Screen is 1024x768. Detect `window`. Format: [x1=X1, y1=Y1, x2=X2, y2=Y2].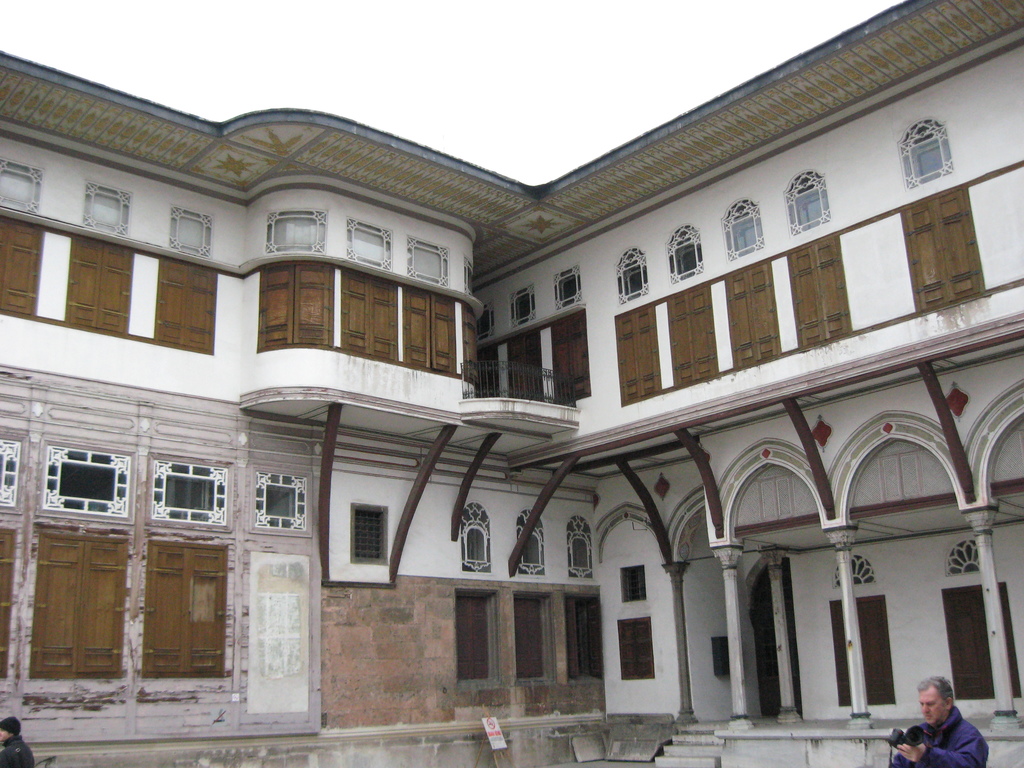
[x1=0, y1=159, x2=48, y2=205].
